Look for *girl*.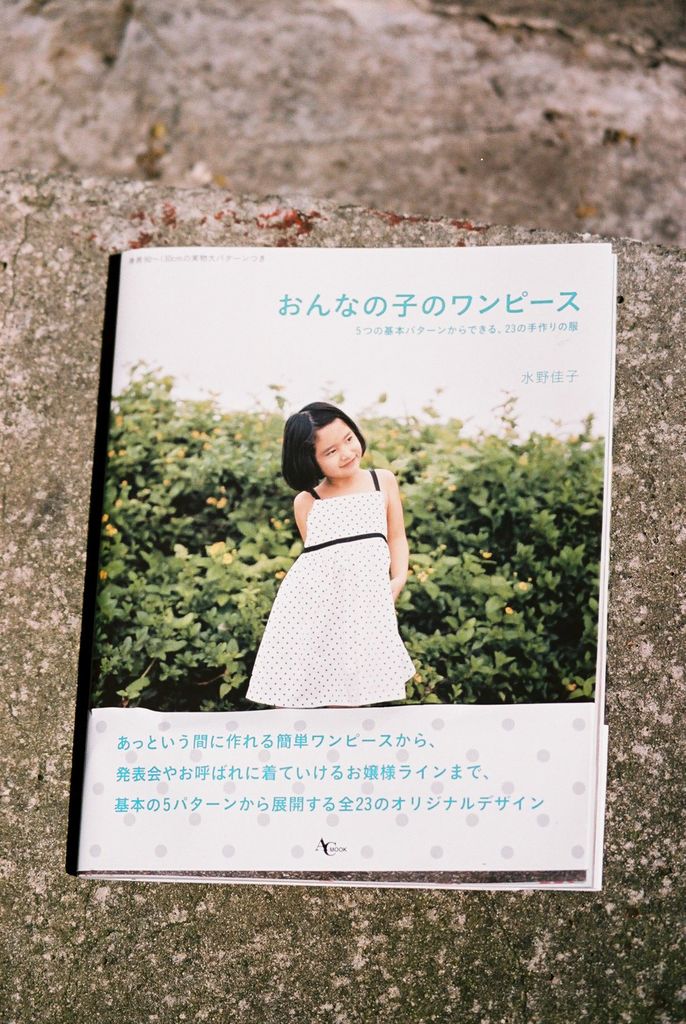
Found: BBox(248, 403, 414, 707).
